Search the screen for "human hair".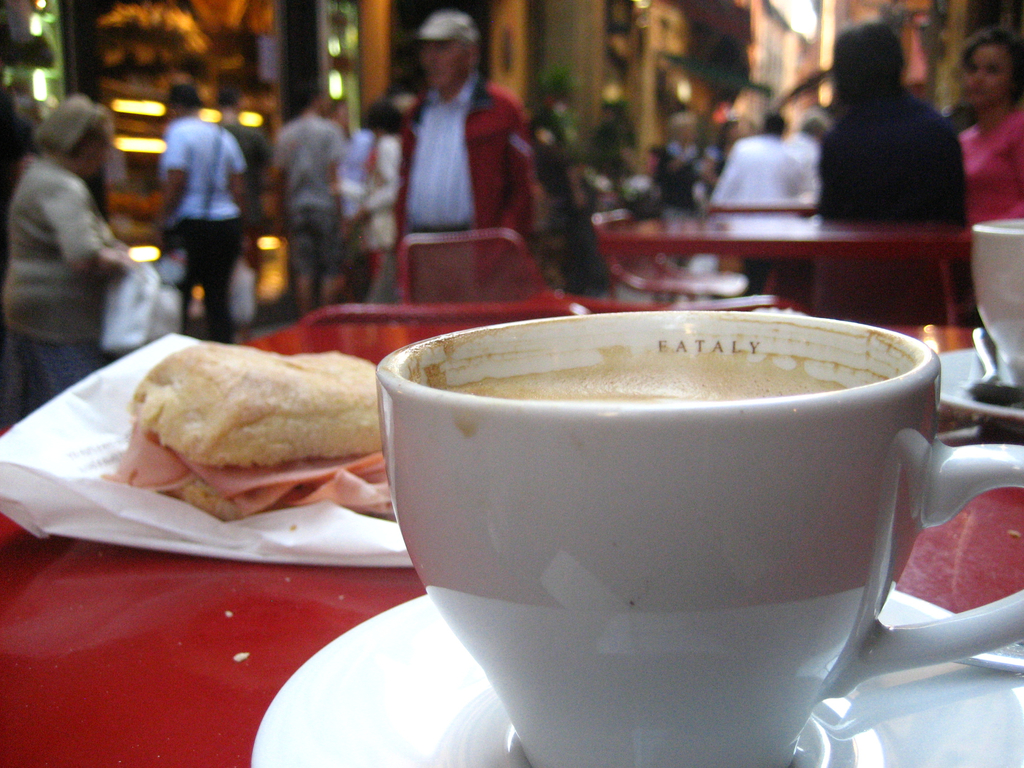
Found at <bbox>833, 19, 910, 90</bbox>.
